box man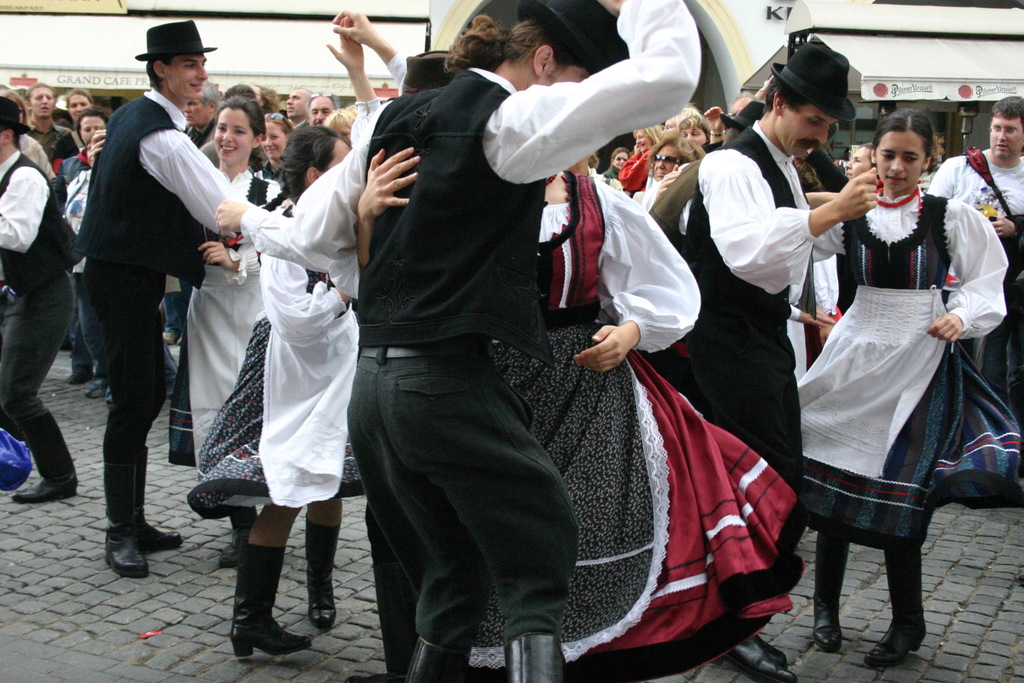
l=0, t=94, r=74, b=504
